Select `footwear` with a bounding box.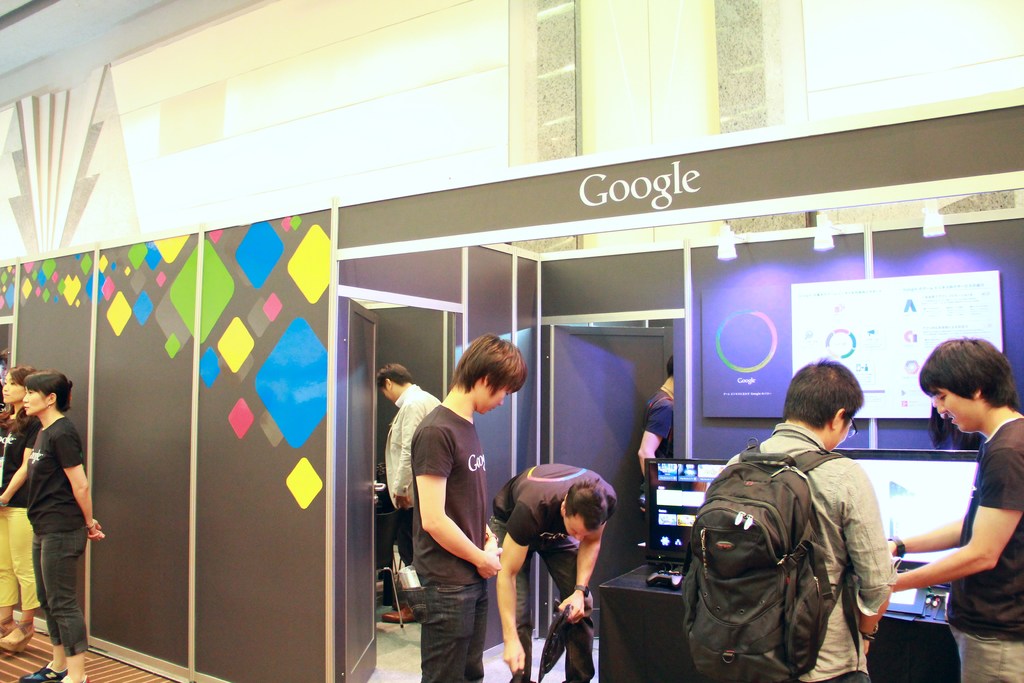
(381,602,416,621).
